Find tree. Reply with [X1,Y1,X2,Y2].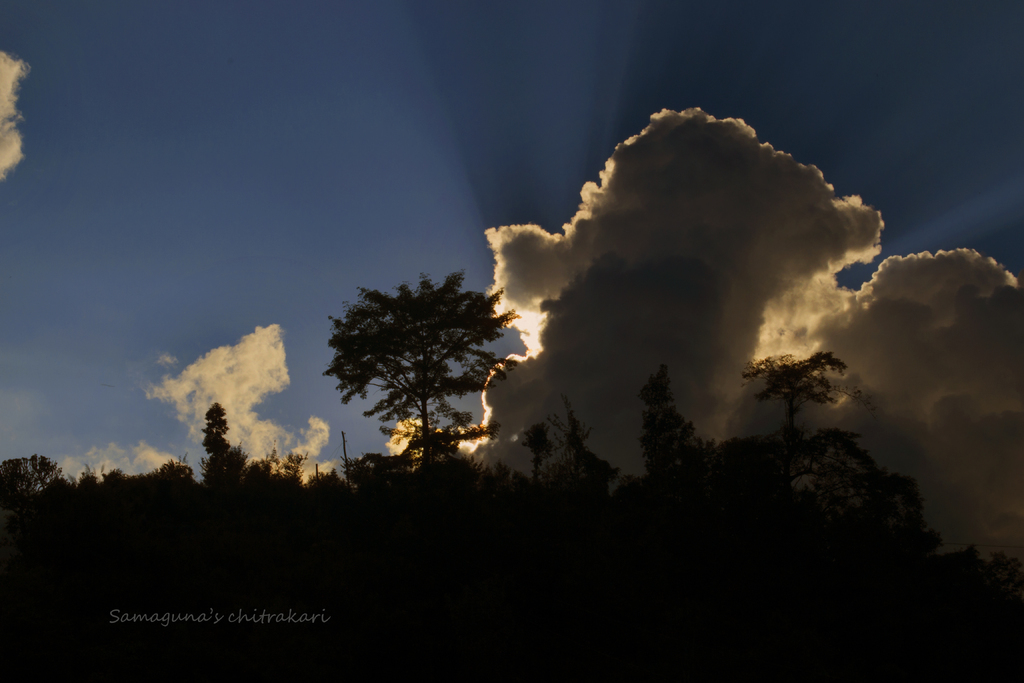
[204,401,248,548].
